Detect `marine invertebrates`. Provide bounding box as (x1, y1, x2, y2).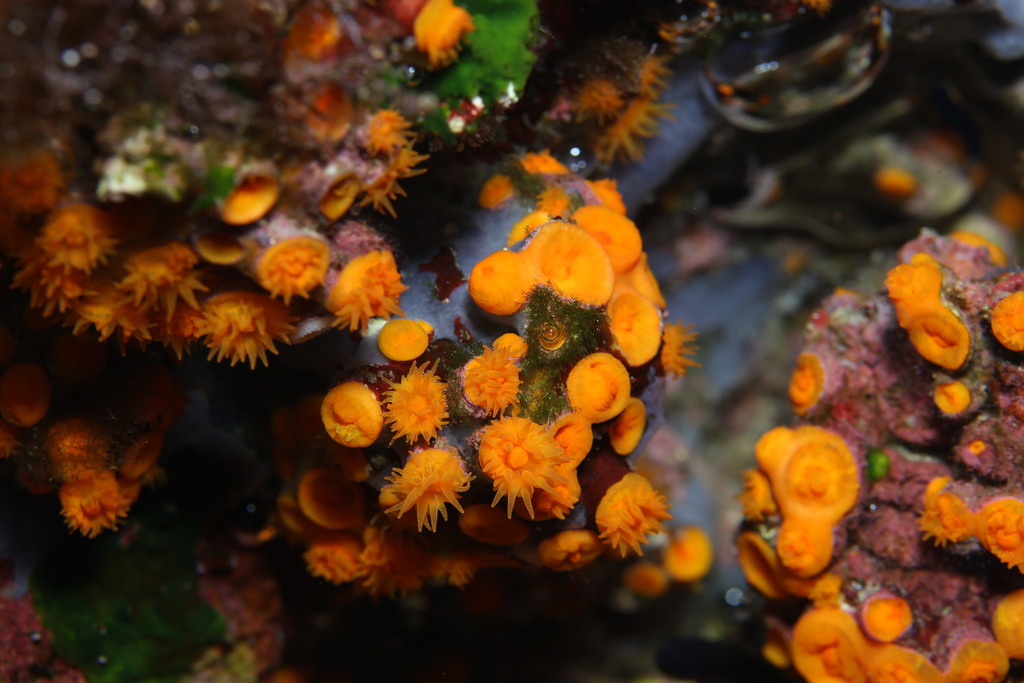
(0, 581, 90, 680).
